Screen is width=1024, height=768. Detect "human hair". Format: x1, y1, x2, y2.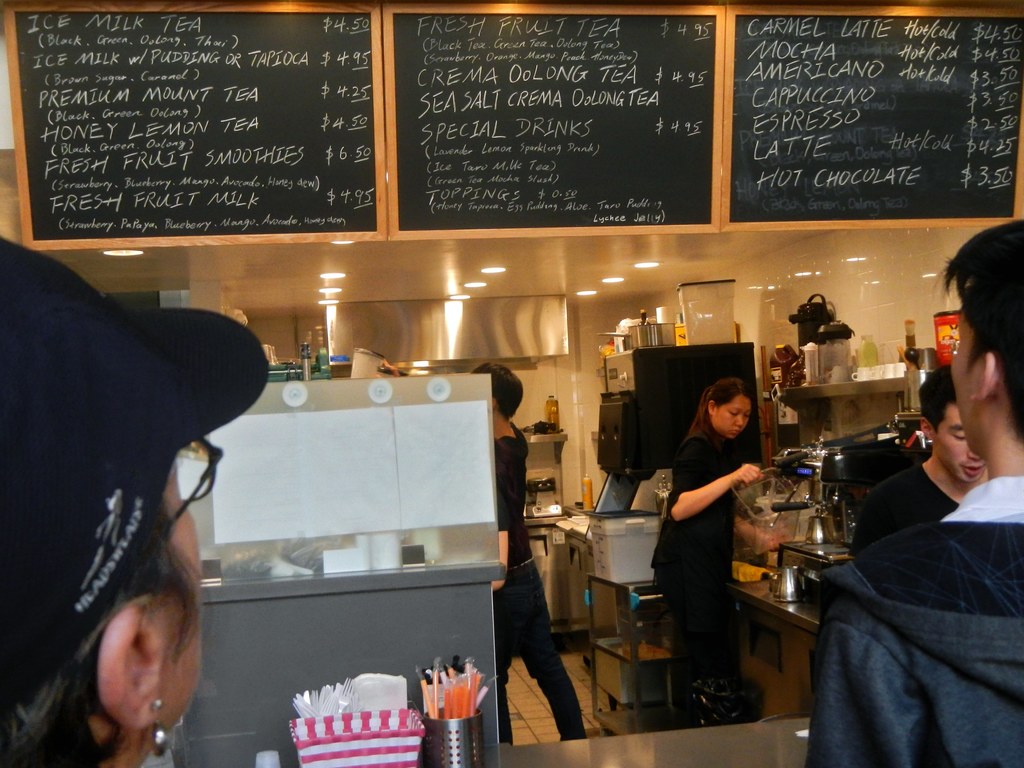
940, 218, 1023, 443.
